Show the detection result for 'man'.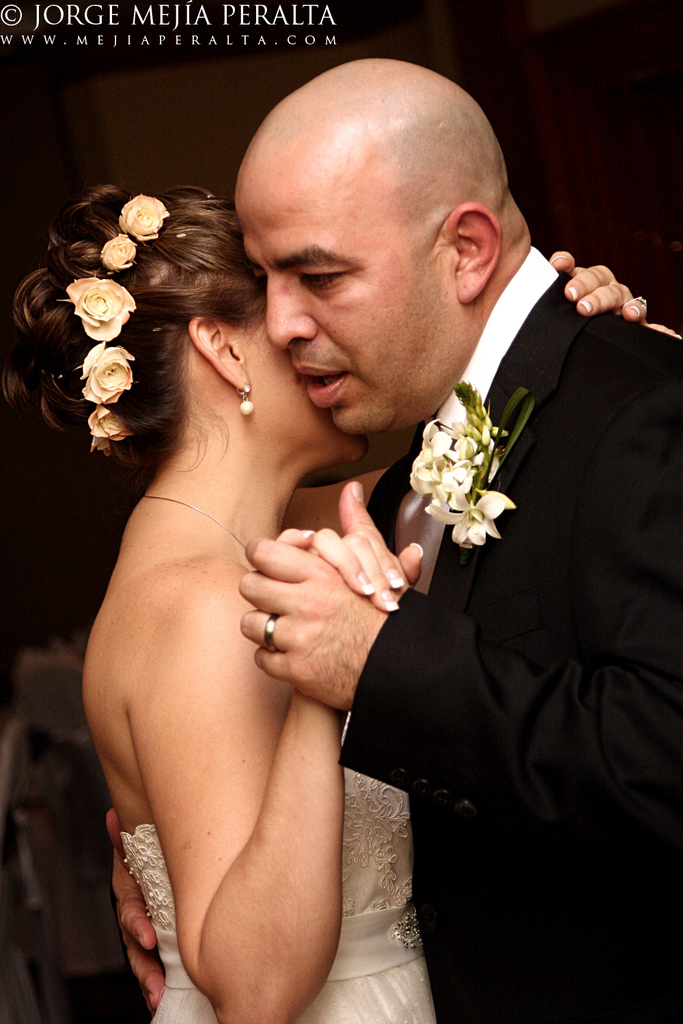
[111,81,641,1004].
